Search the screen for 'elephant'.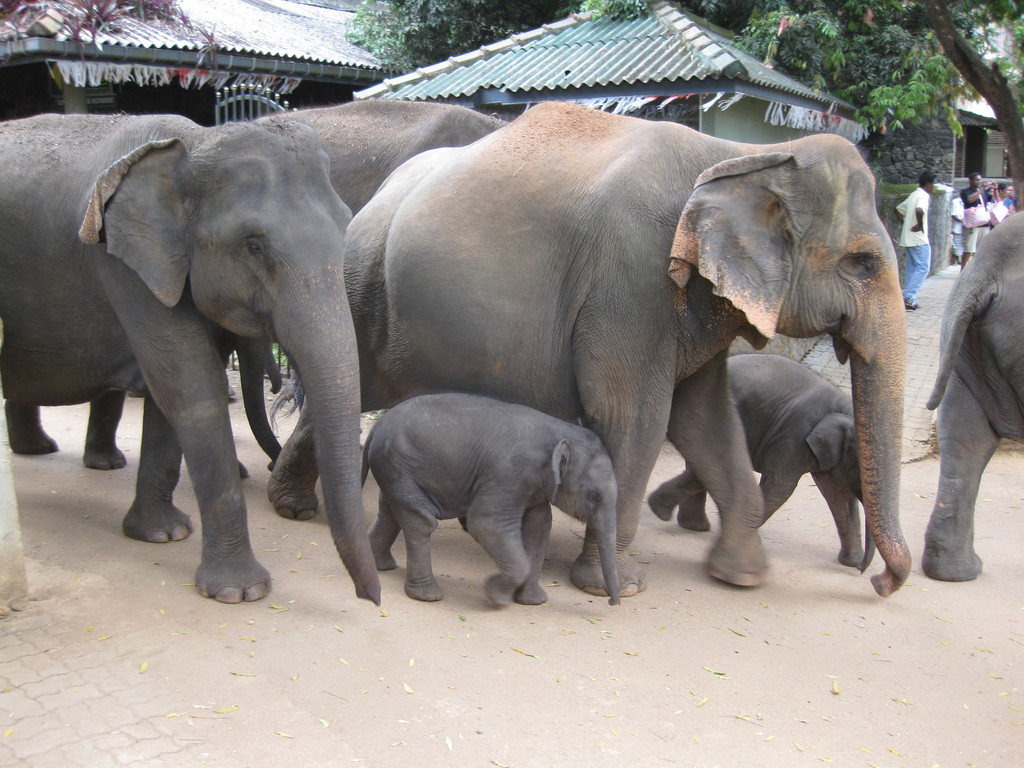
Found at 642/347/888/573.
